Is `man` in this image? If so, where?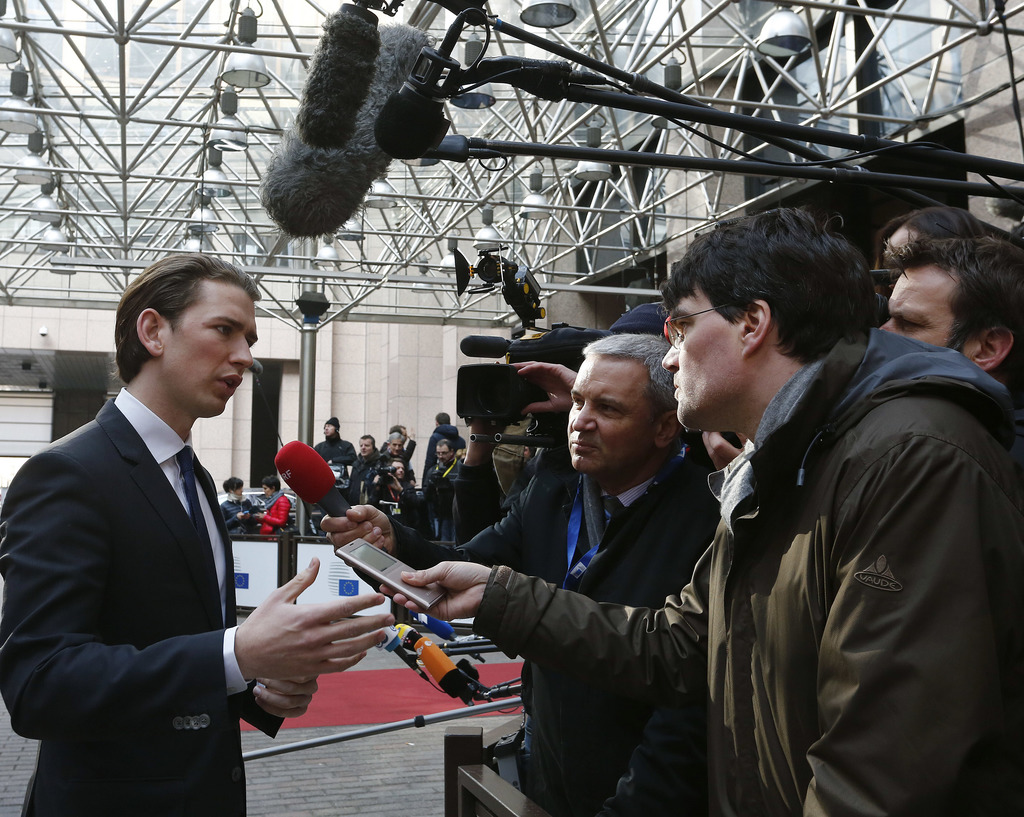
Yes, at x1=452, y1=301, x2=669, y2=545.
